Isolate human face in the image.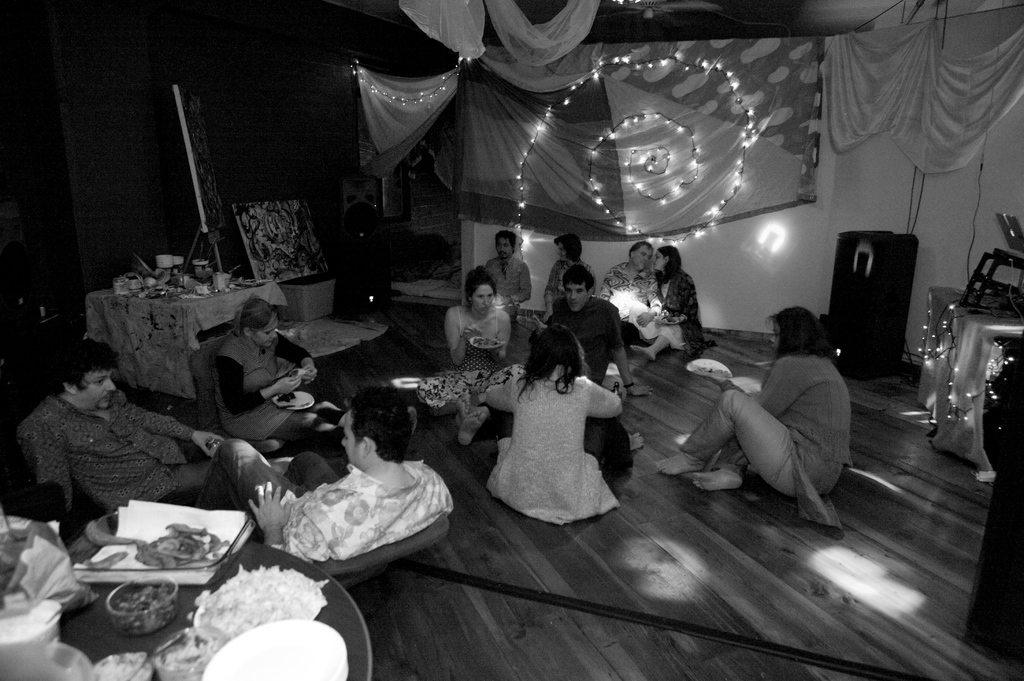
Isolated region: x1=772, y1=324, x2=781, y2=353.
